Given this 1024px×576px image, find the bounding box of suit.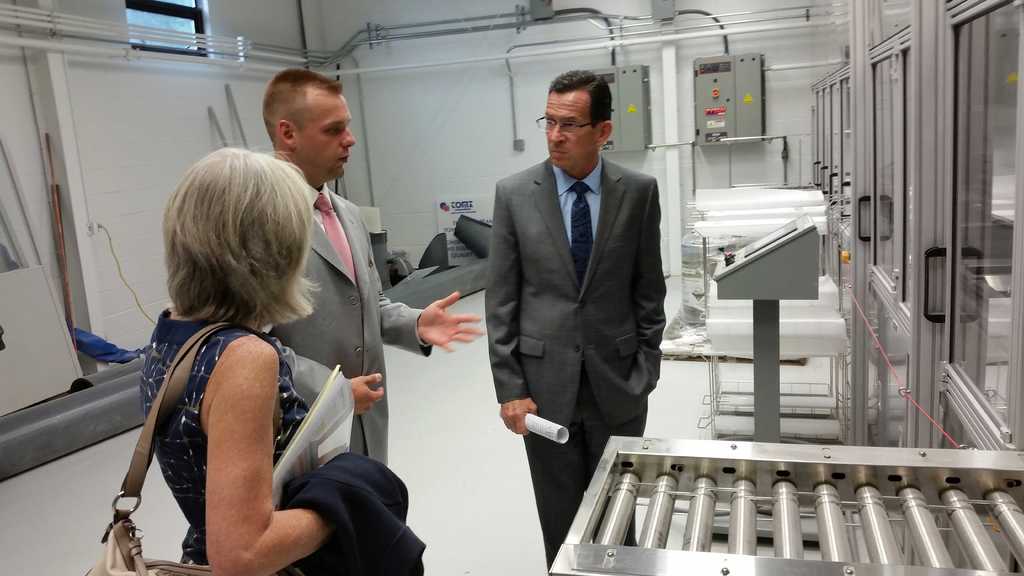
{"x1": 481, "y1": 152, "x2": 666, "y2": 575}.
